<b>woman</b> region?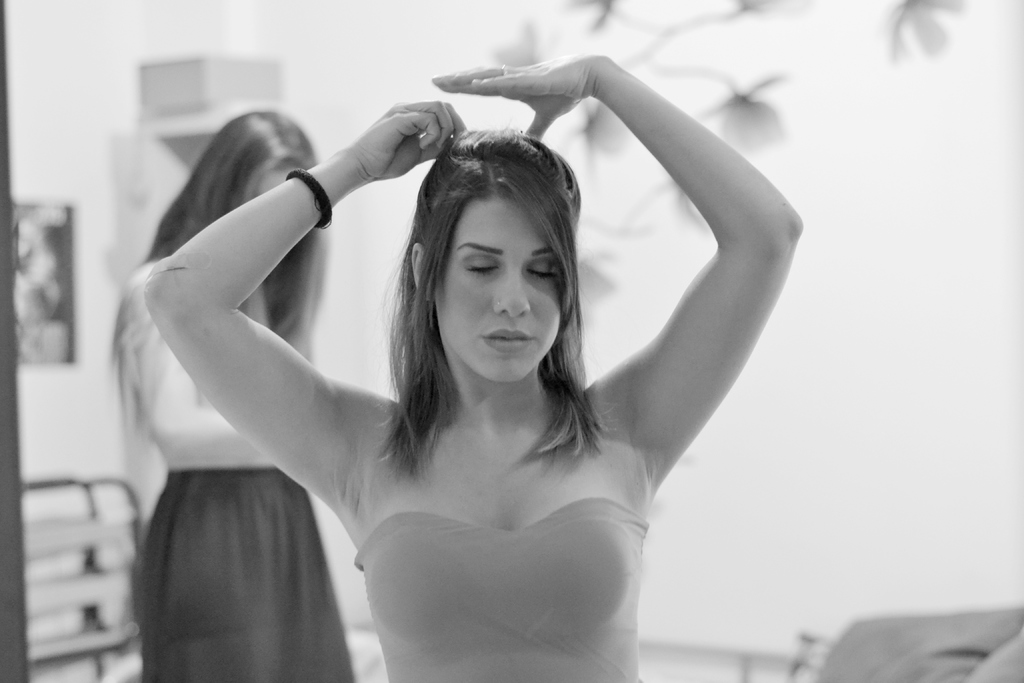
box=[145, 38, 819, 682]
